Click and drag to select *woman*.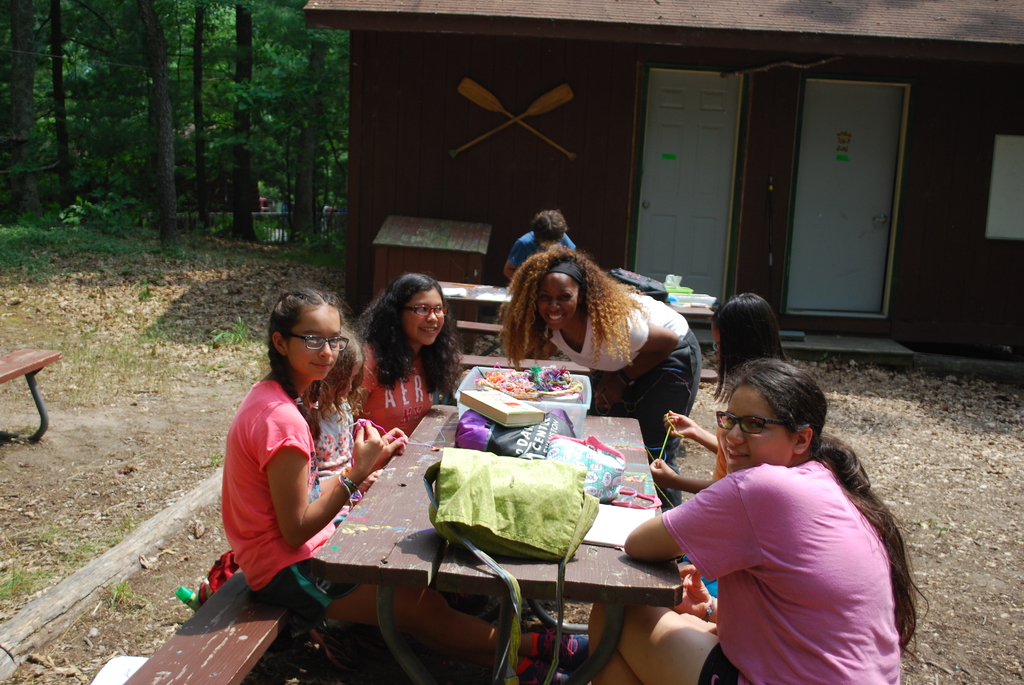
Selection: <box>714,287,763,381</box>.
